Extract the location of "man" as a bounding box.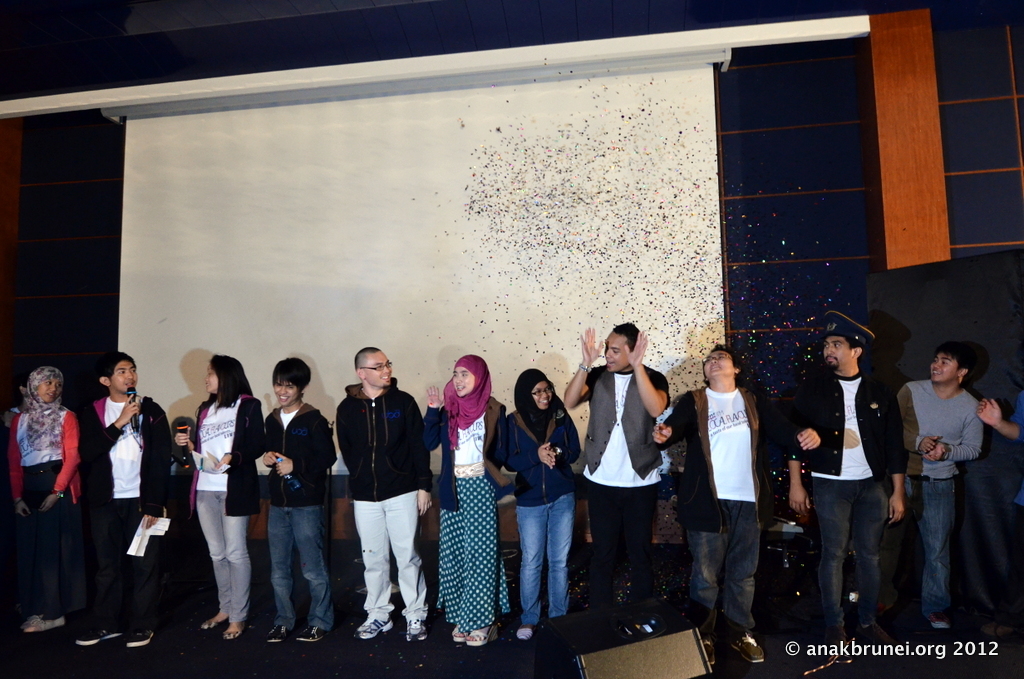
detection(643, 339, 785, 665).
